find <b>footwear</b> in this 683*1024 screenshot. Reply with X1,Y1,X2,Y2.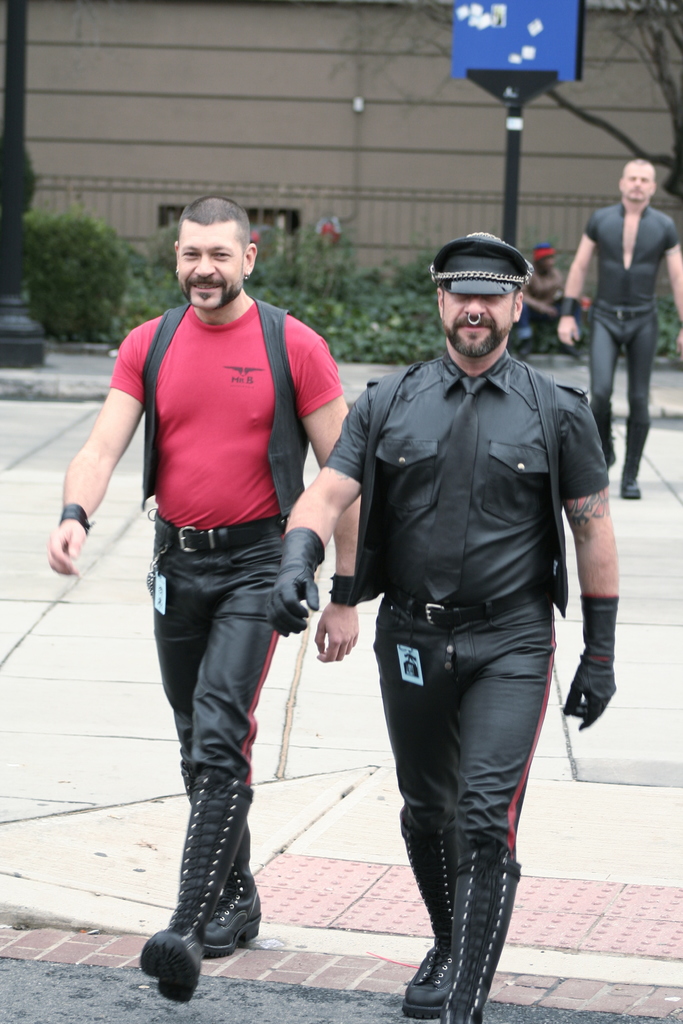
618,488,643,500.
